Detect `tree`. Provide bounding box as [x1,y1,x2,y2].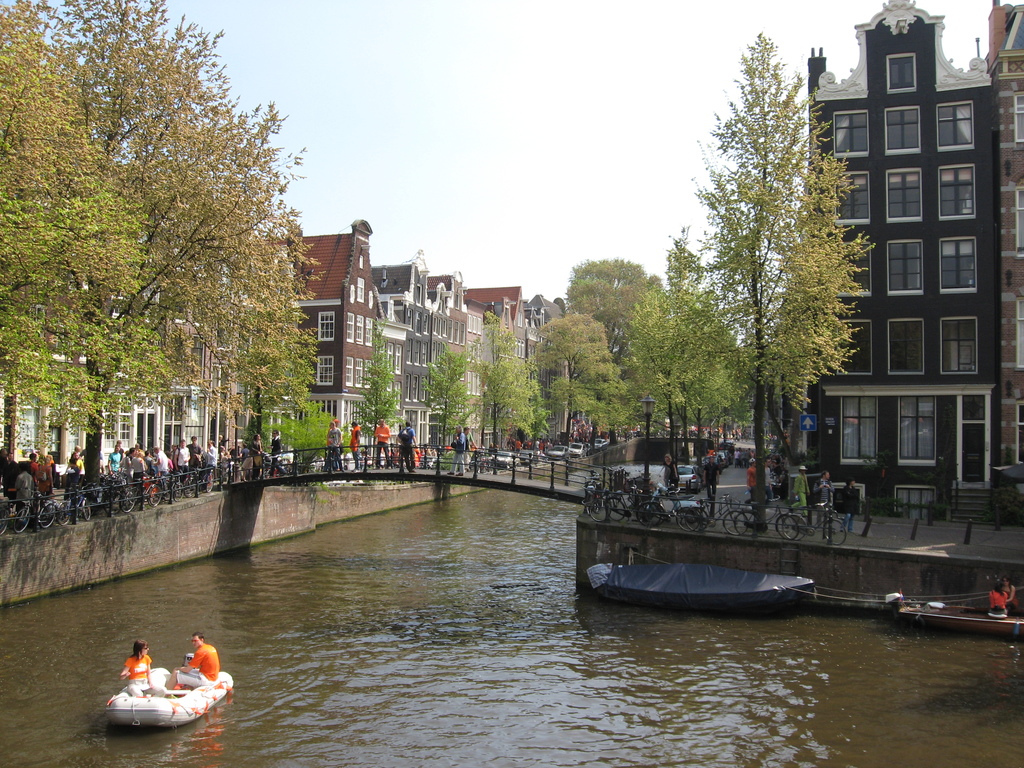
[475,308,549,471].
